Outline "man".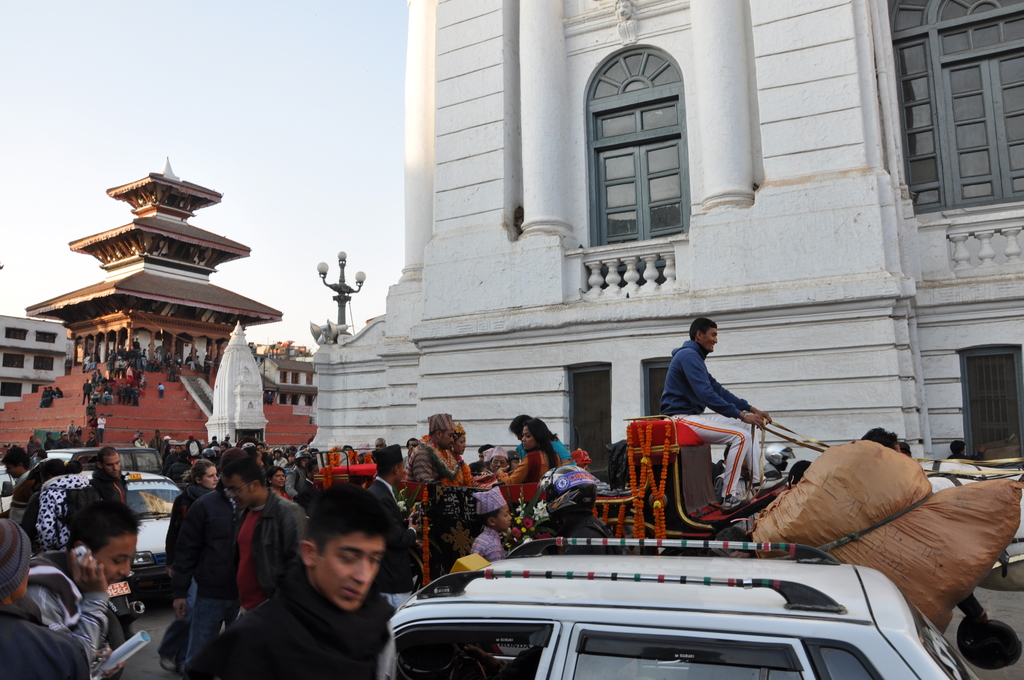
Outline: pyautogui.locateOnScreen(86, 448, 136, 521).
